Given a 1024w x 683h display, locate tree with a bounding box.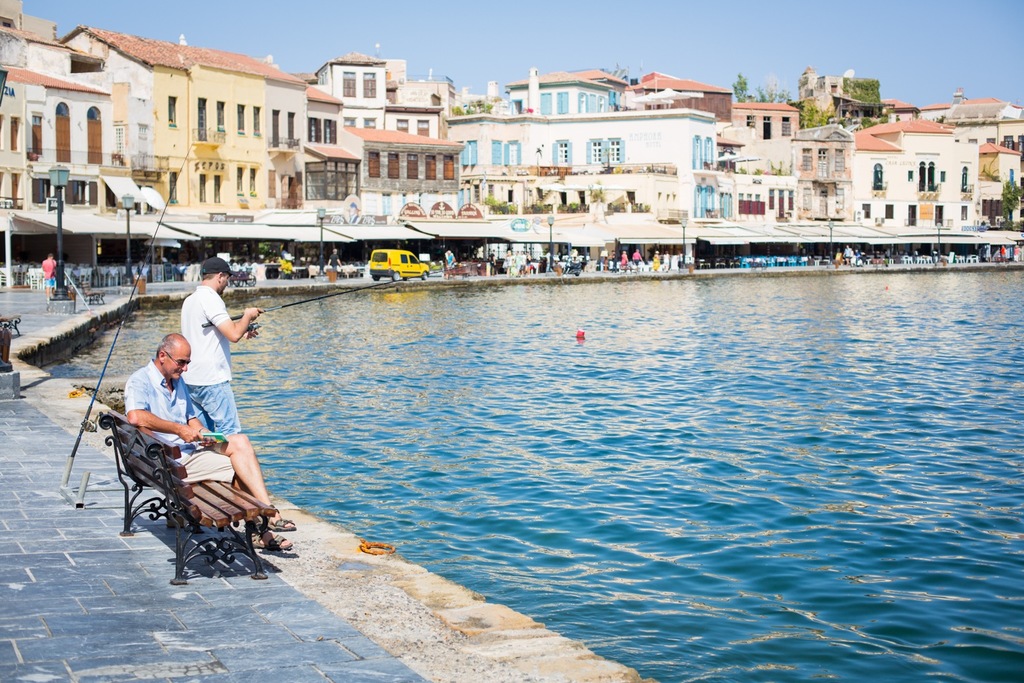
Located: (799, 99, 840, 127).
